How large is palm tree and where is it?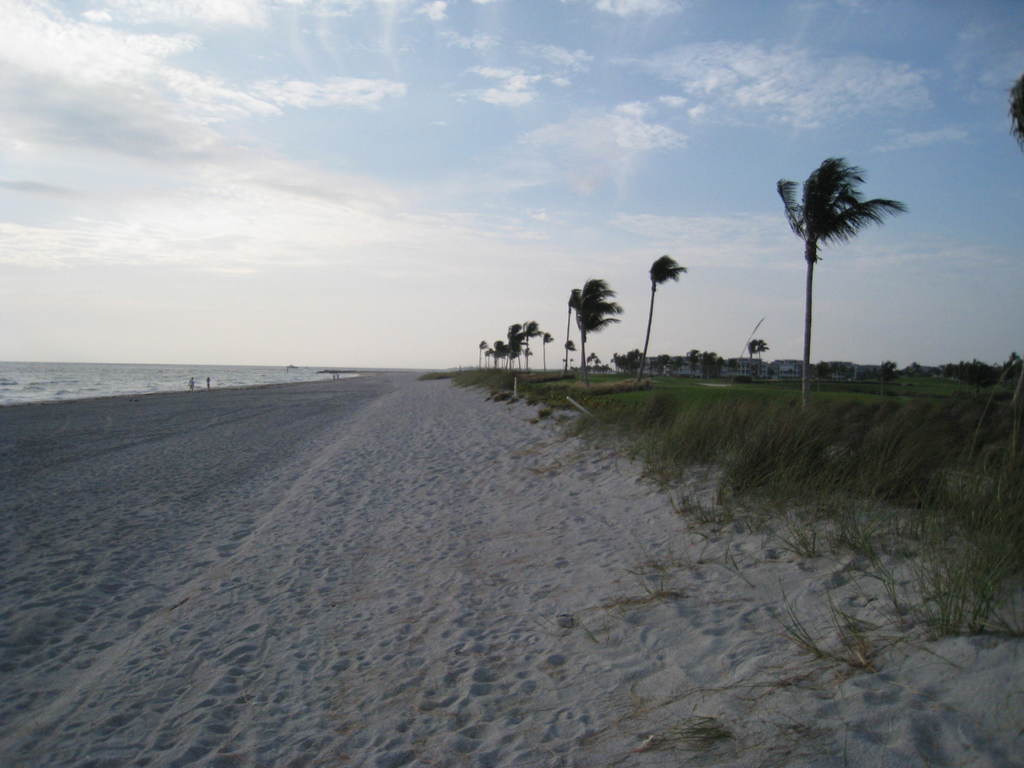
Bounding box: select_region(571, 278, 628, 382).
